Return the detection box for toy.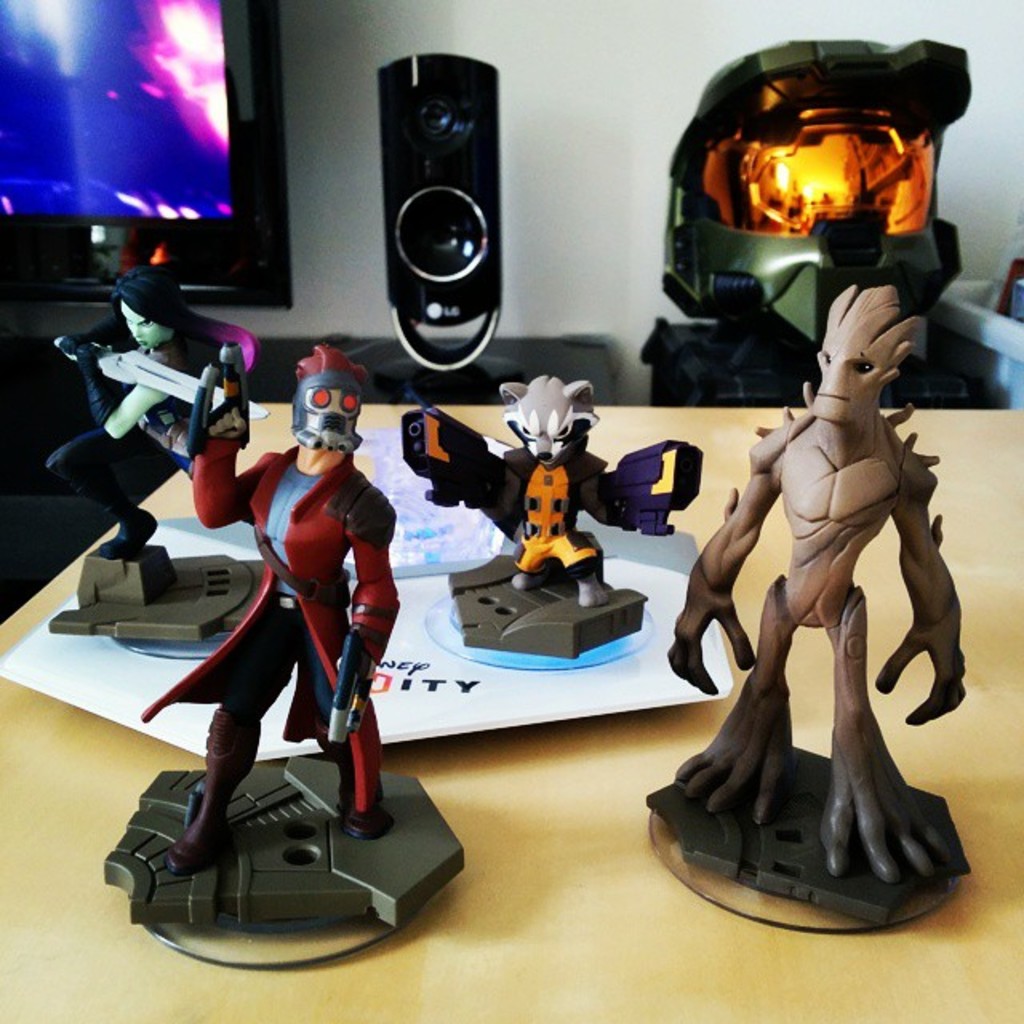
bbox=(664, 37, 971, 355).
